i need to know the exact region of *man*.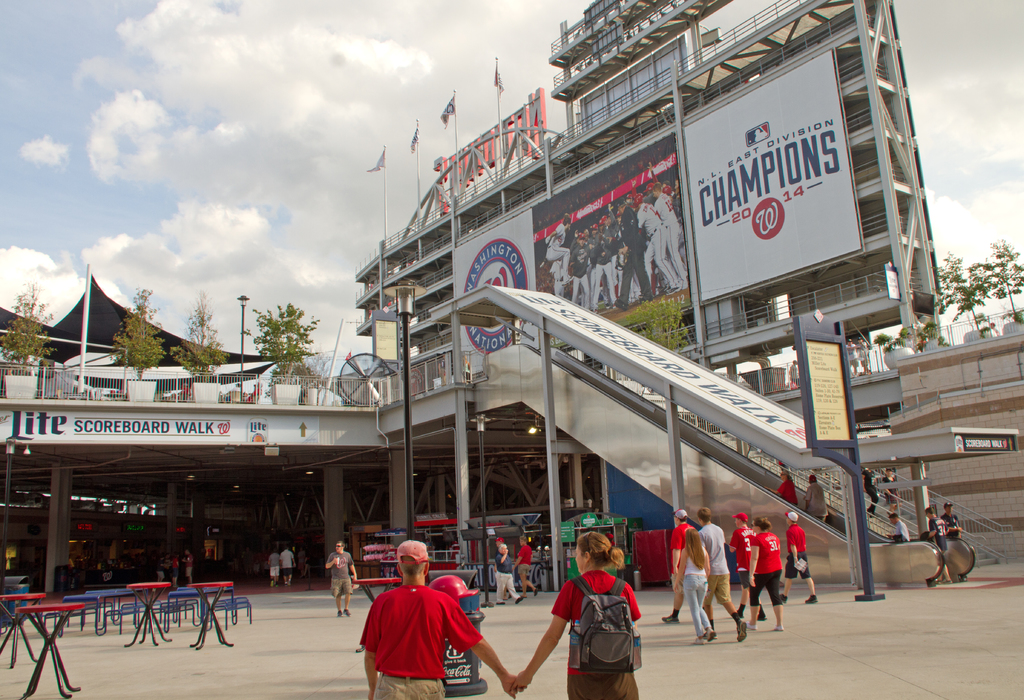
Region: rect(323, 540, 358, 617).
